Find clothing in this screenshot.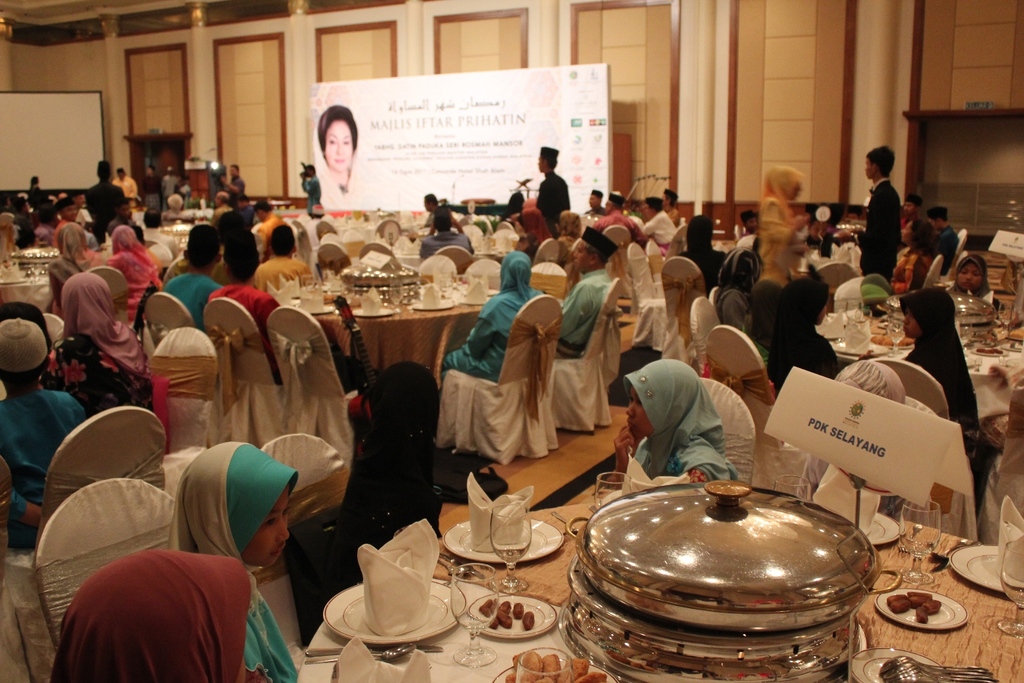
The bounding box for clothing is [417, 233, 473, 256].
